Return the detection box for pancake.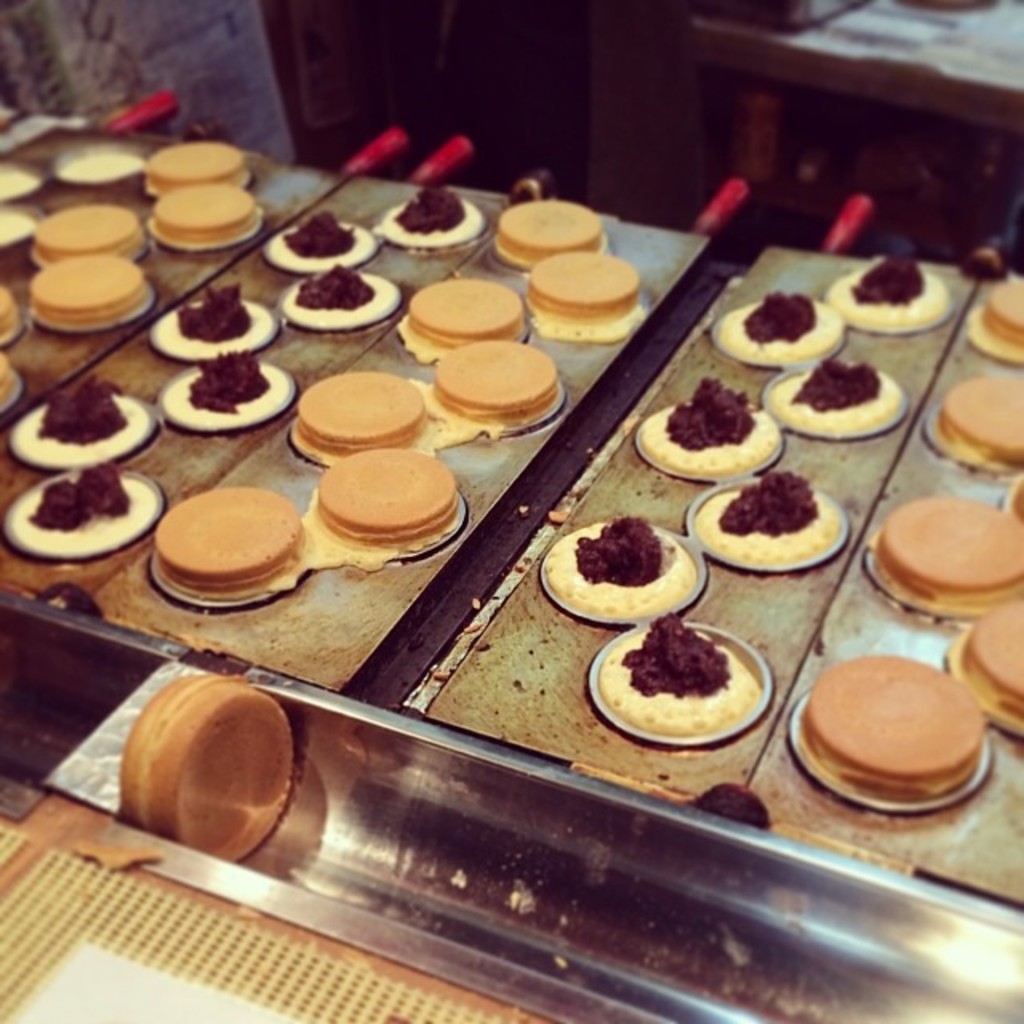
x1=0, y1=280, x2=21, y2=344.
